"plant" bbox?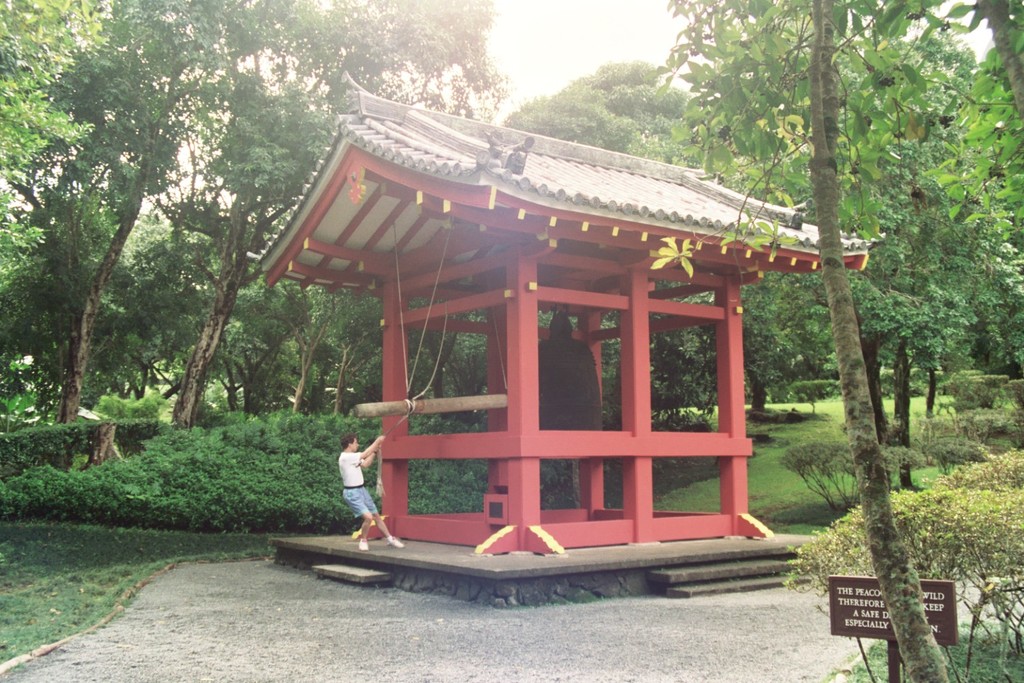
[x1=0, y1=416, x2=379, y2=537]
